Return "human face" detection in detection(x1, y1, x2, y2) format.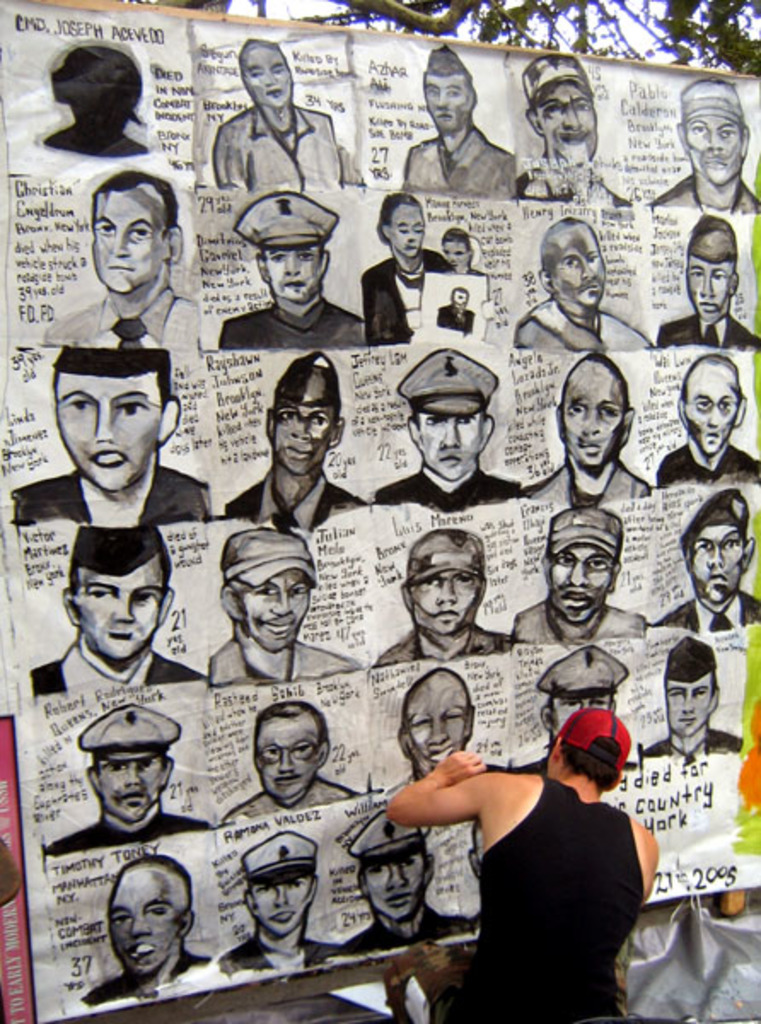
detection(271, 410, 333, 471).
